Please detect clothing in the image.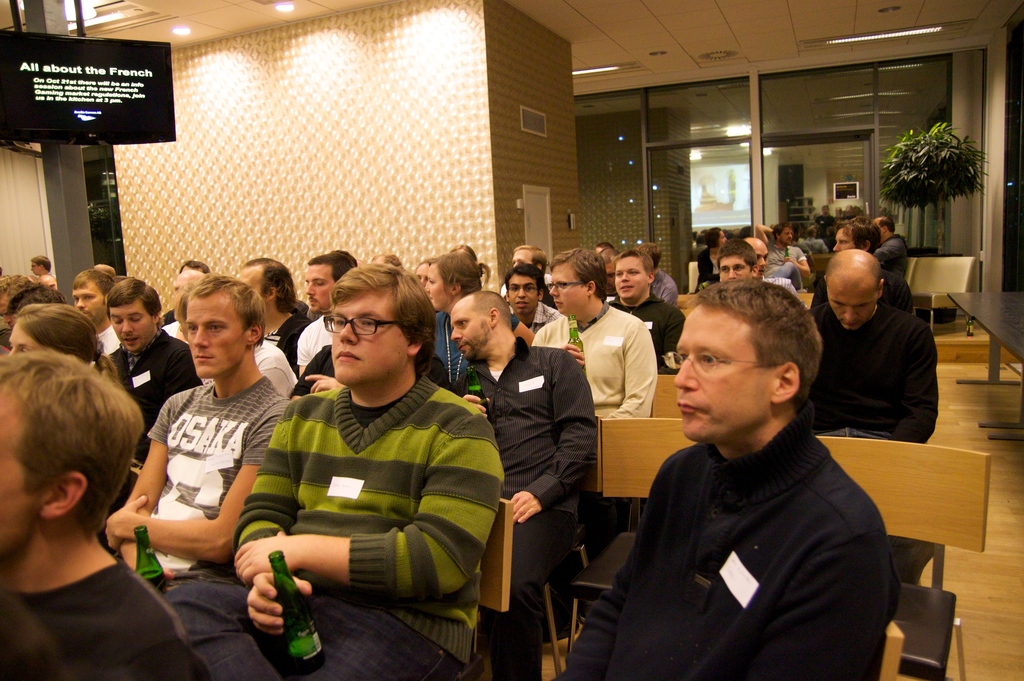
rect(255, 339, 301, 398).
